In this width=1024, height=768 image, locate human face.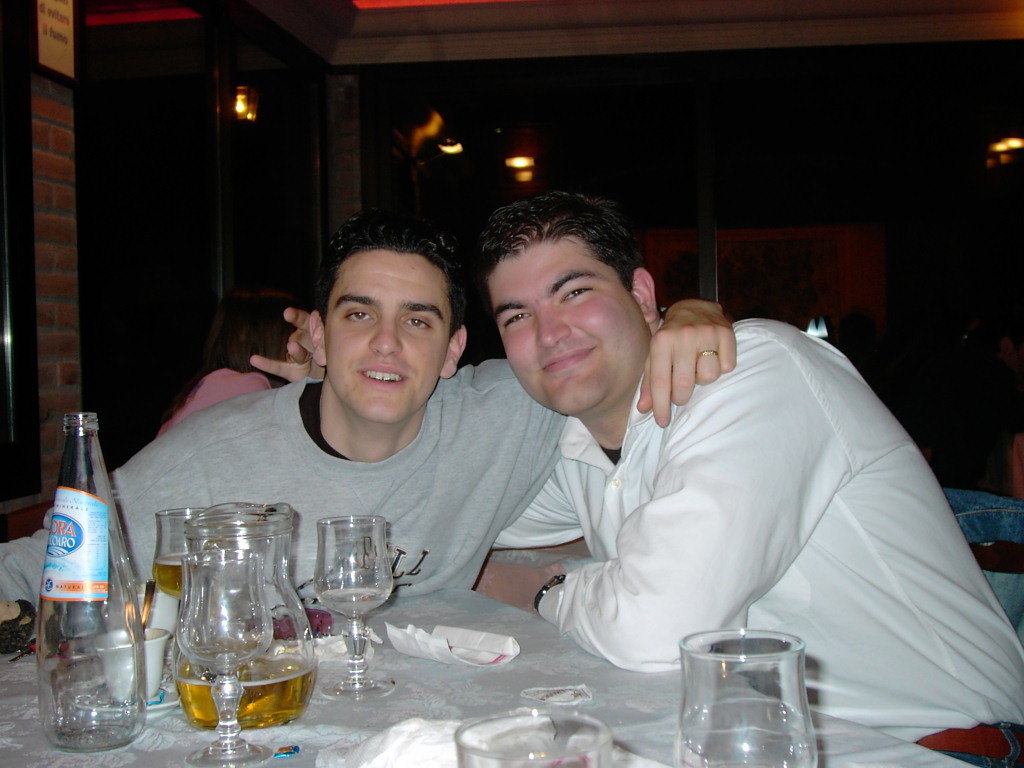
Bounding box: crop(491, 241, 652, 414).
